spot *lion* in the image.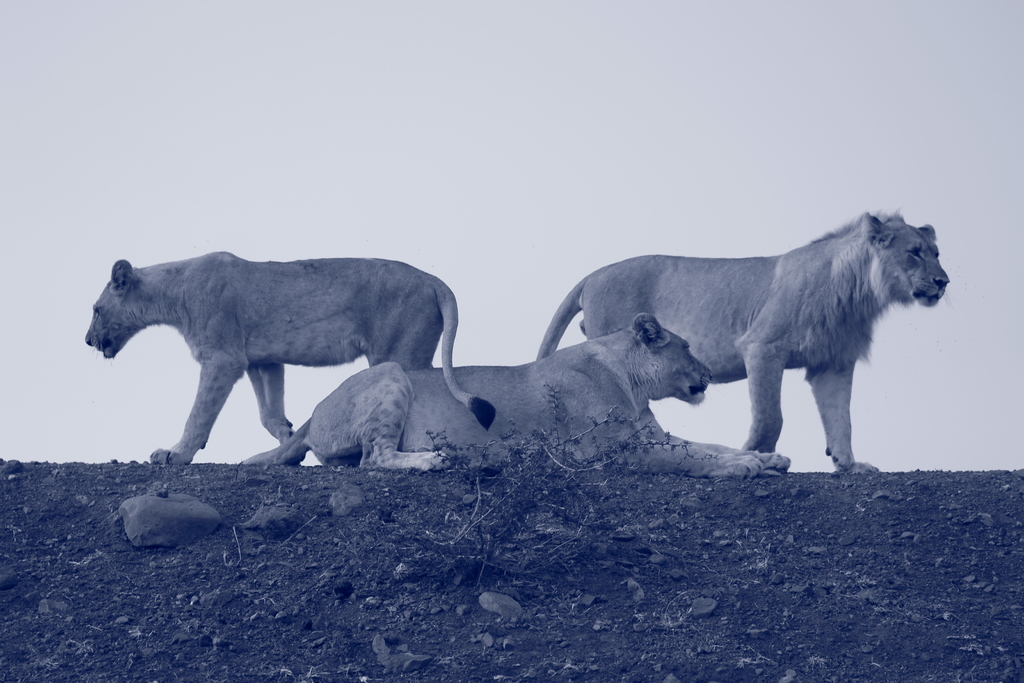
*lion* found at <bbox>536, 208, 953, 478</bbox>.
